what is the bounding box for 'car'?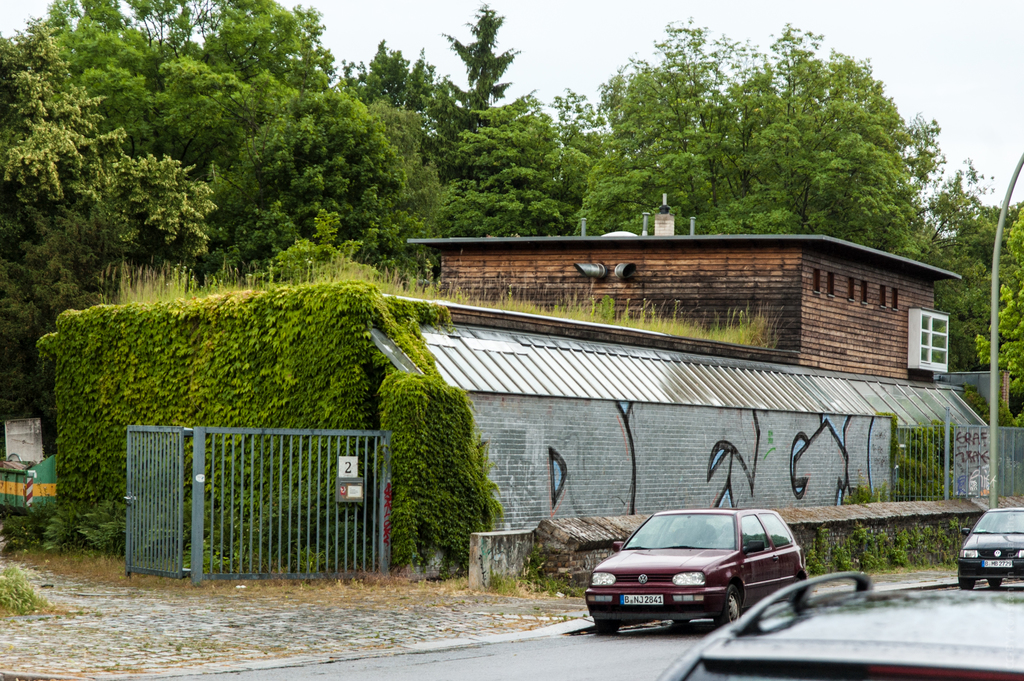
(965,507,1023,595).
